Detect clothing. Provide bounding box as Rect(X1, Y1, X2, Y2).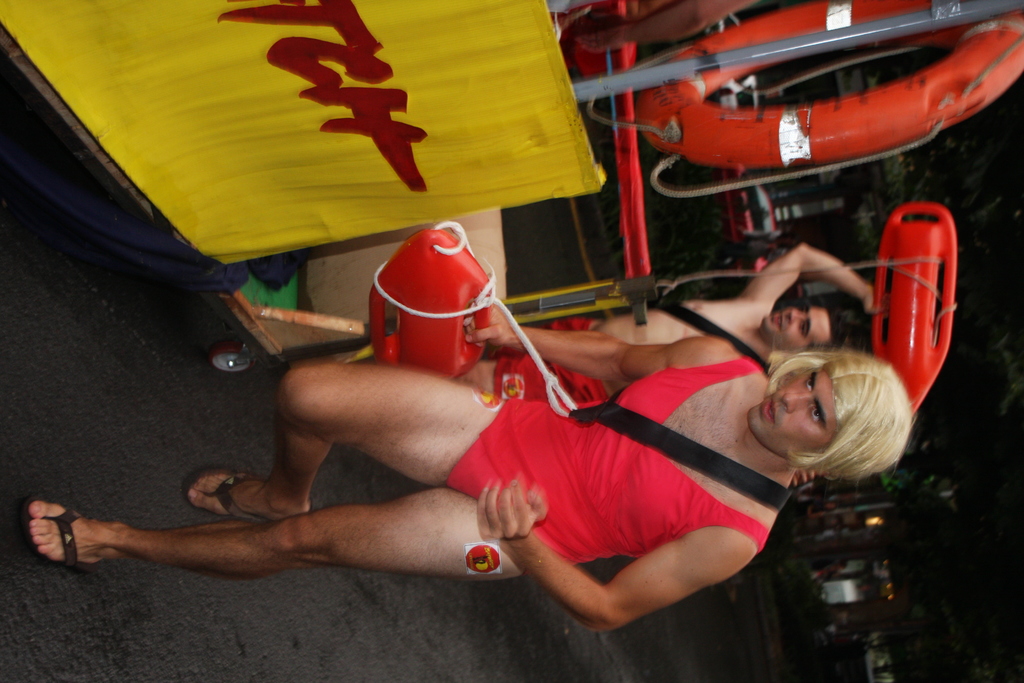
Rect(488, 316, 614, 400).
